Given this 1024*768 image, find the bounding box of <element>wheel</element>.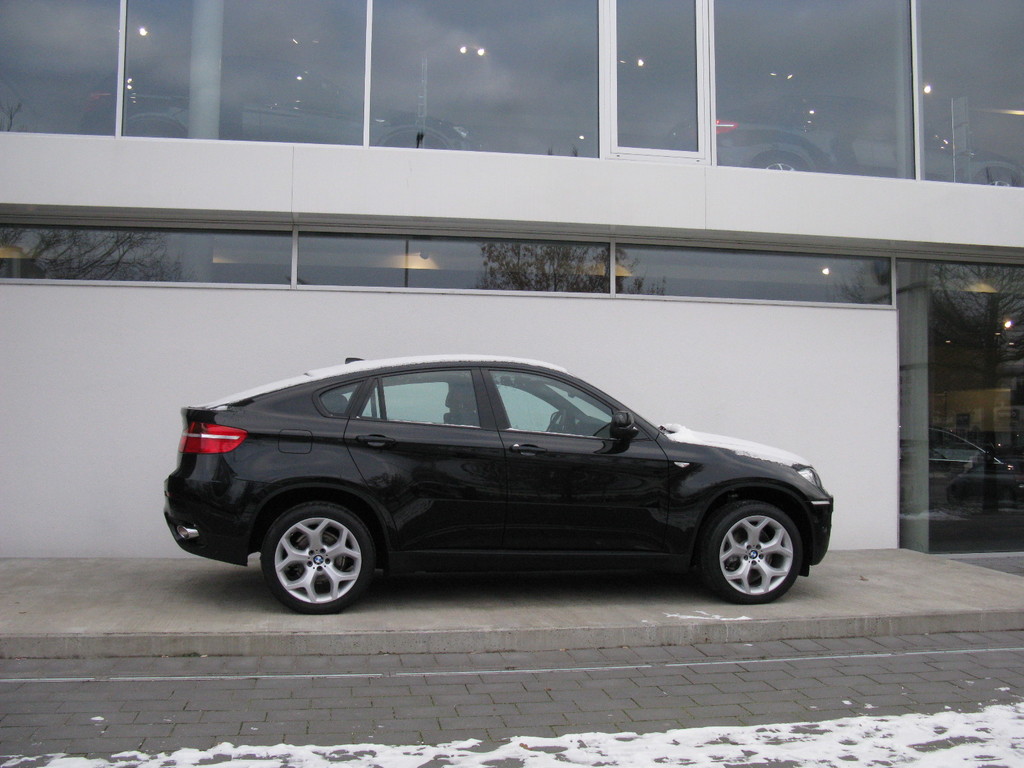
546,410,564,431.
